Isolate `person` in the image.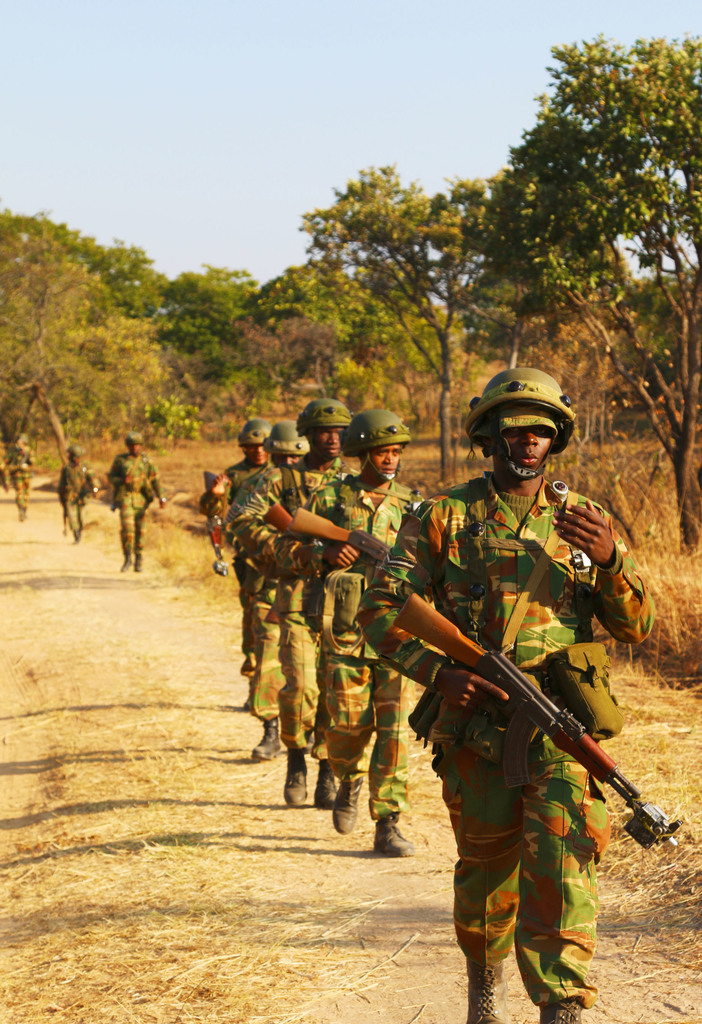
Isolated region: 0/435/35/520.
